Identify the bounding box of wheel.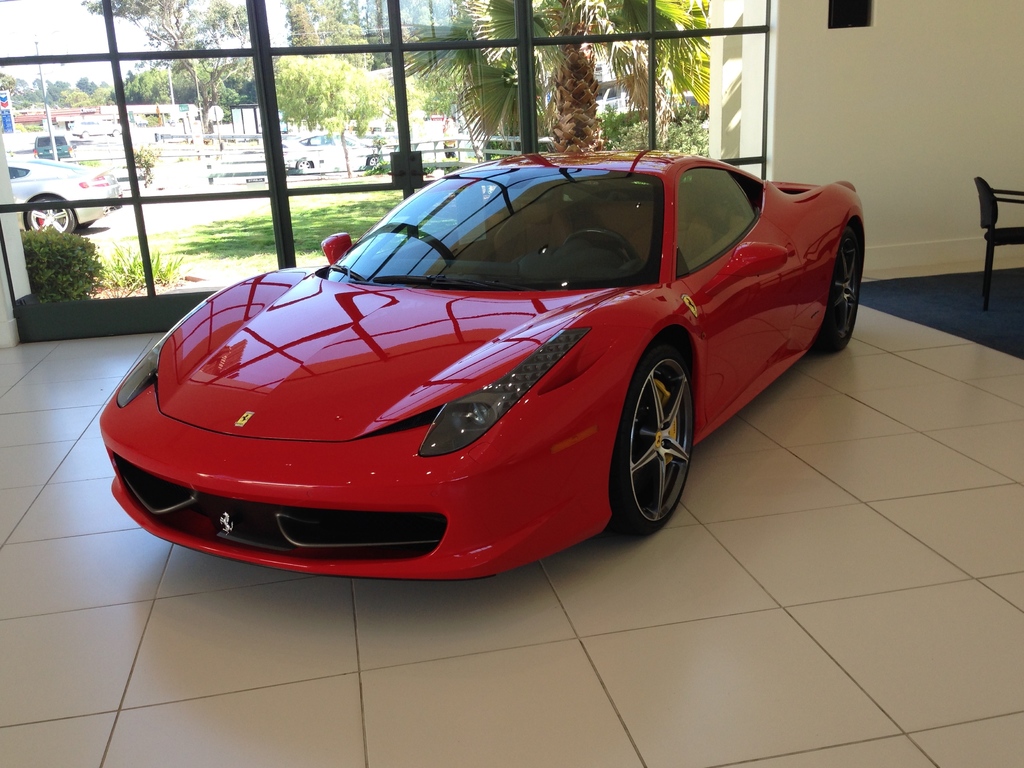
[26,193,75,241].
